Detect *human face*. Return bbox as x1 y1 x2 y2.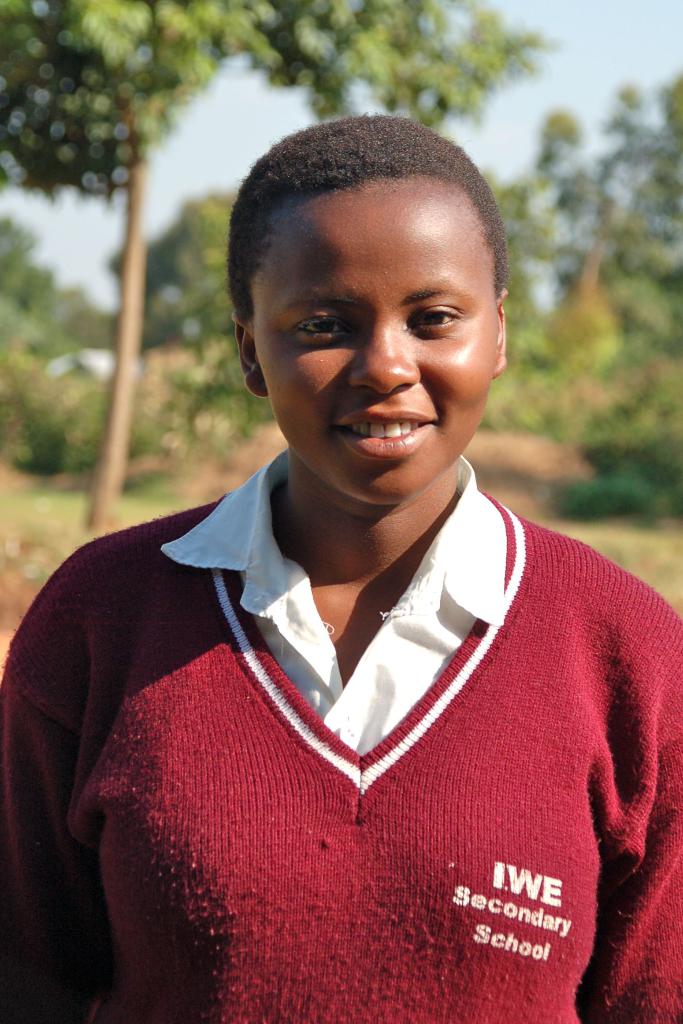
252 178 499 517.
